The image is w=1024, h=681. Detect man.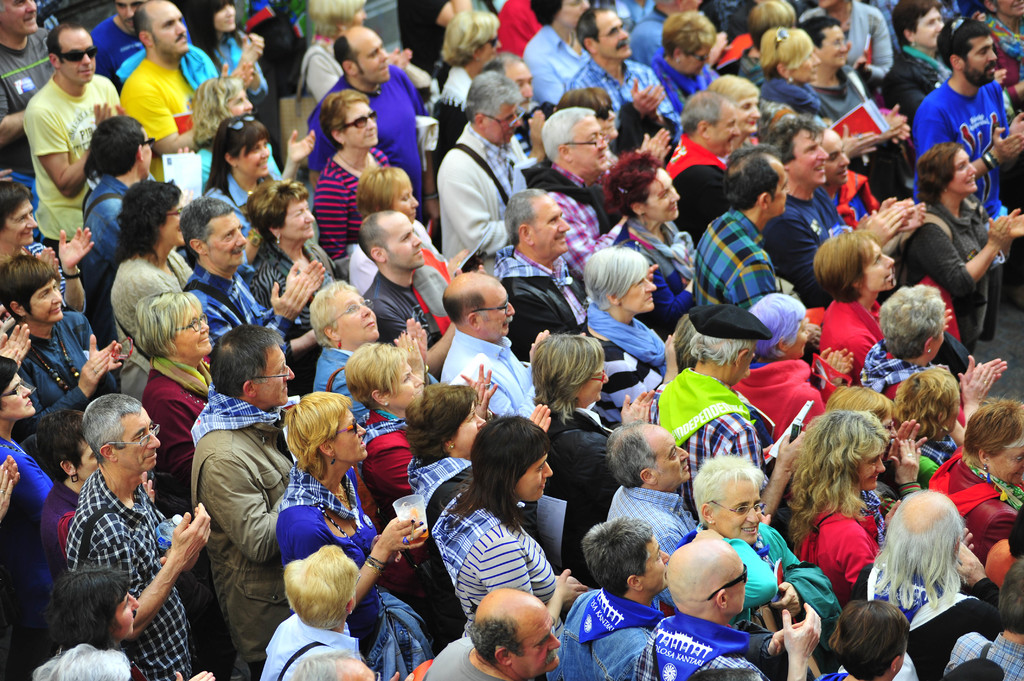
Detection: locate(435, 271, 555, 419).
